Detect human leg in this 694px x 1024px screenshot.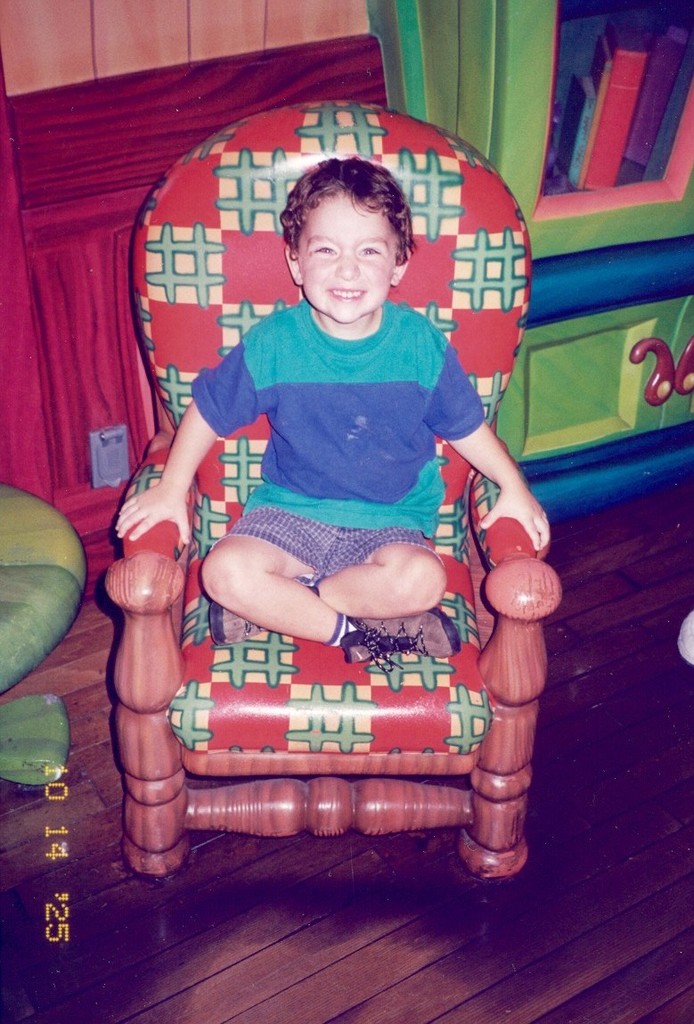
Detection: <region>197, 511, 449, 653</region>.
